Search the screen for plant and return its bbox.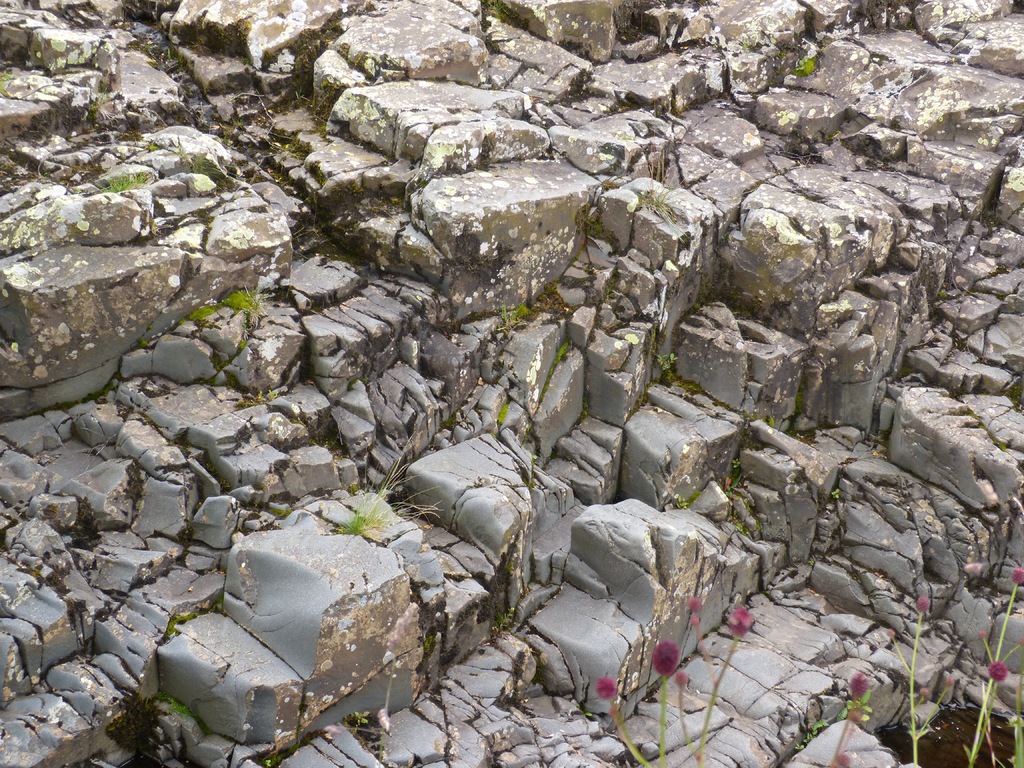
Found: rect(193, 161, 227, 187).
